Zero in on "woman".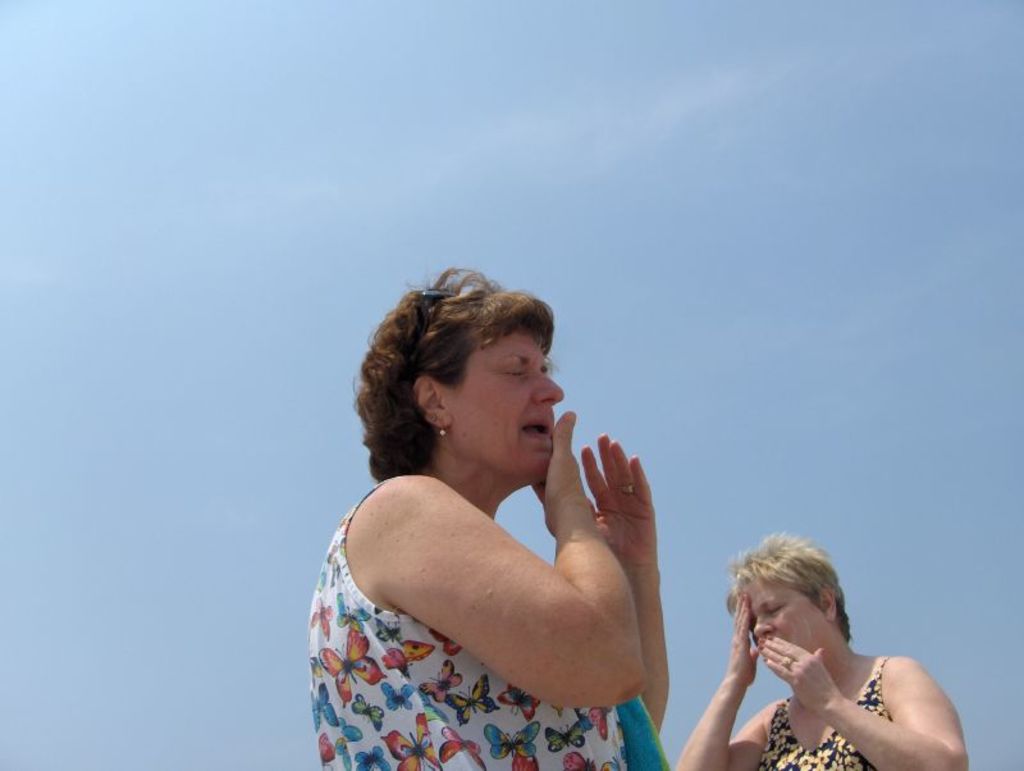
Zeroed in: 680:529:966:770.
